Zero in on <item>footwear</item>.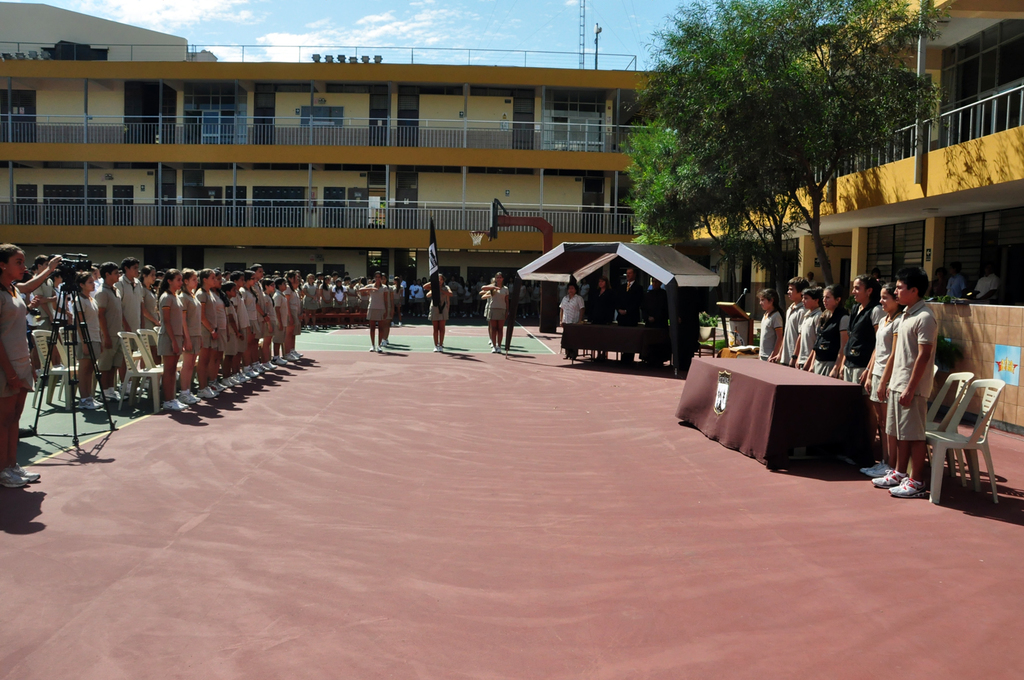
Zeroed in: (436,345,444,352).
